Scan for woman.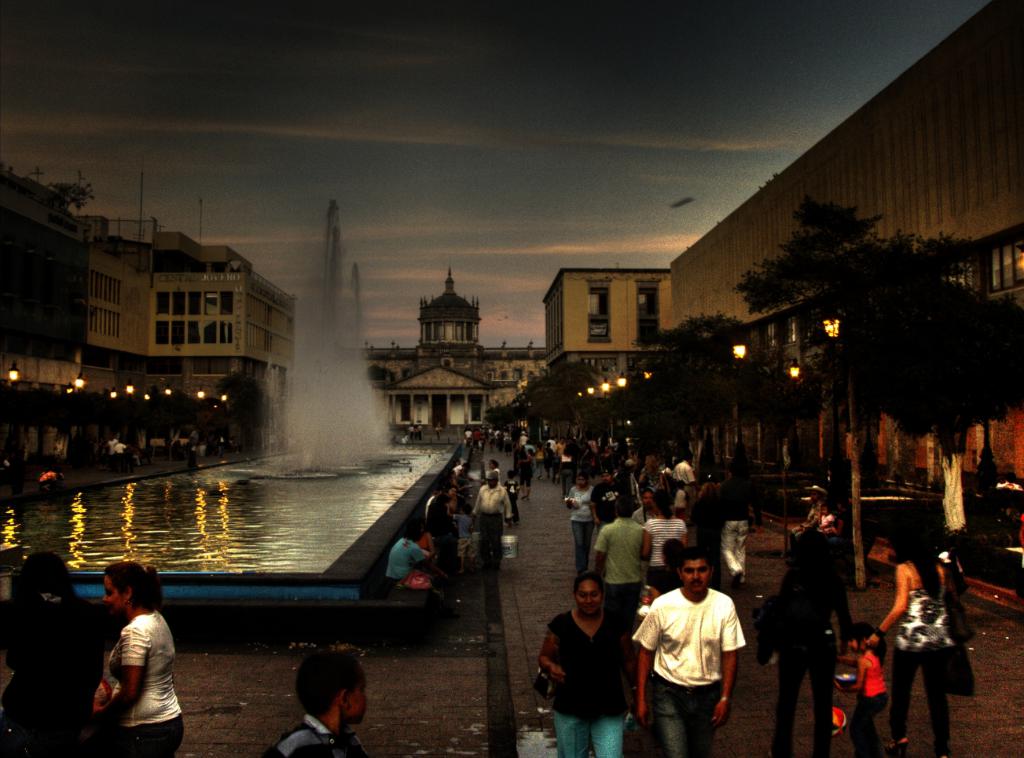
Scan result: {"left": 94, "top": 559, "right": 183, "bottom": 757}.
